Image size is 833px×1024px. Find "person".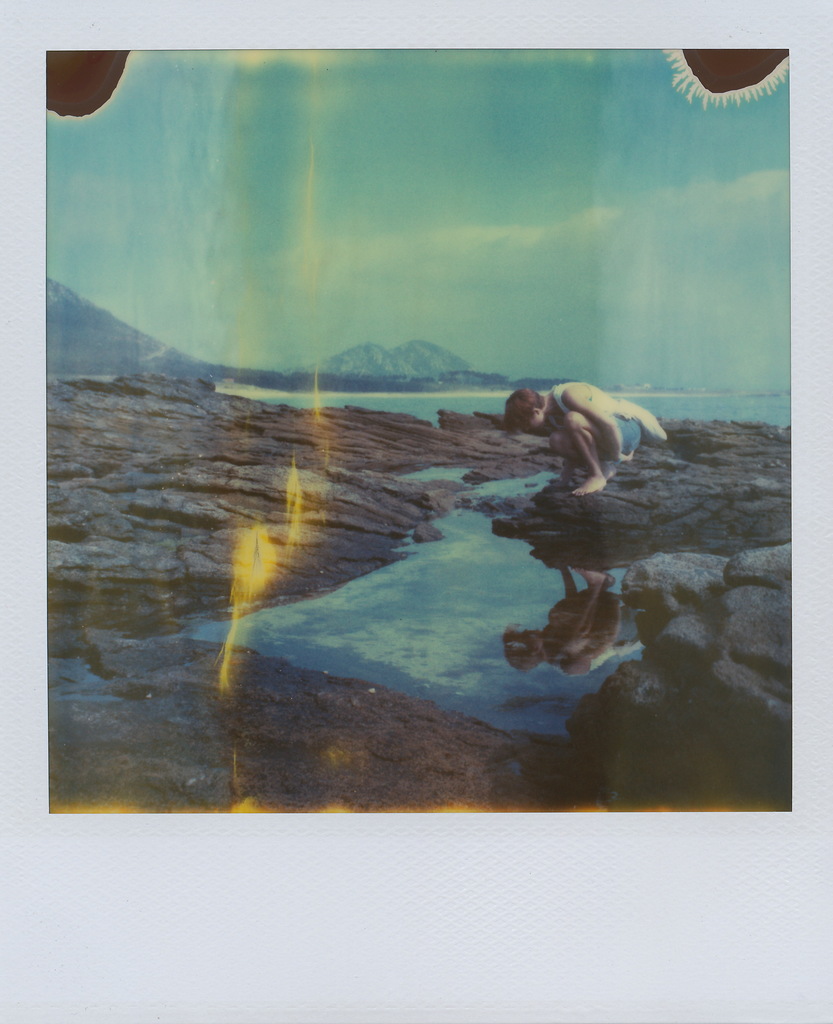
505 379 664 496.
